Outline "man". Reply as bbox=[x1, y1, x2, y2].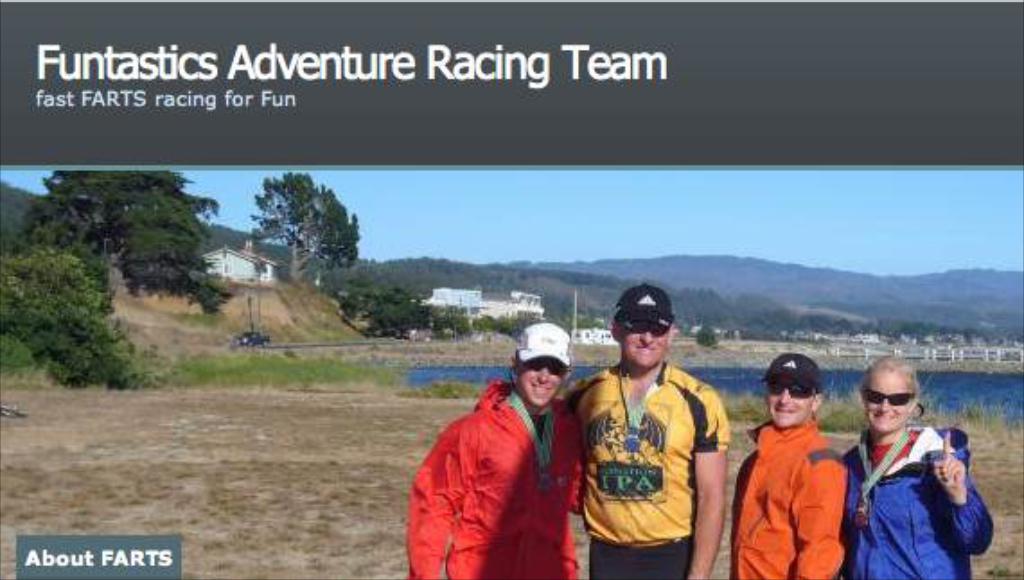
bbox=[740, 345, 853, 578].
